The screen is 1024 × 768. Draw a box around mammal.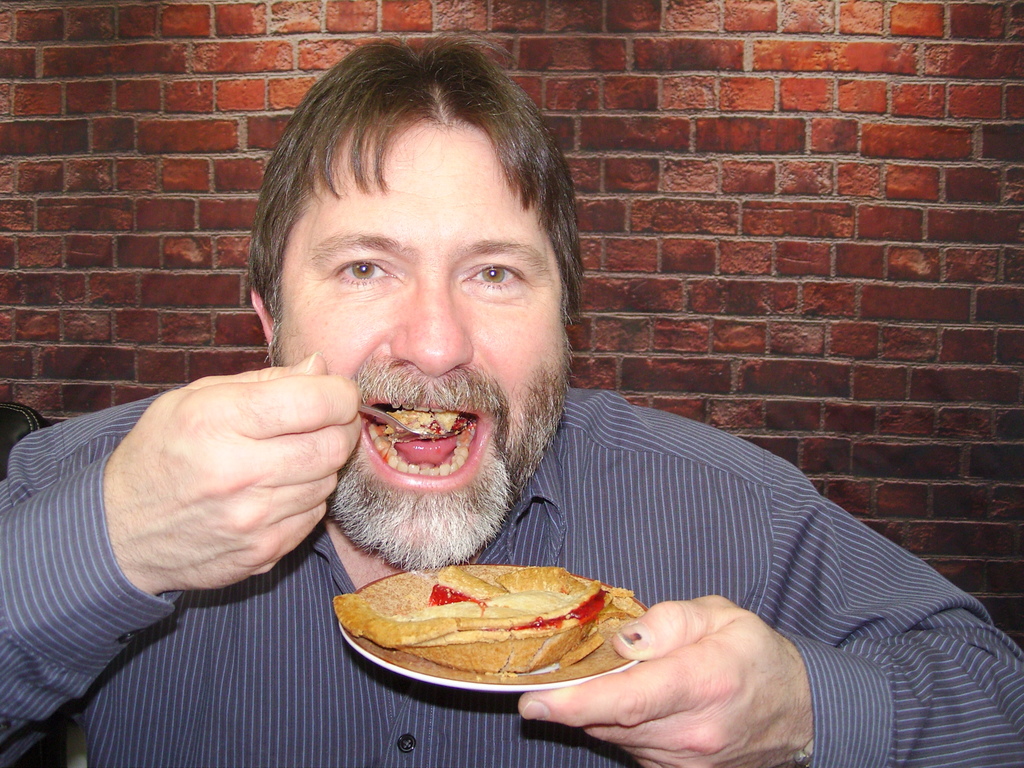
{"left": 0, "top": 6, "right": 1023, "bottom": 767}.
